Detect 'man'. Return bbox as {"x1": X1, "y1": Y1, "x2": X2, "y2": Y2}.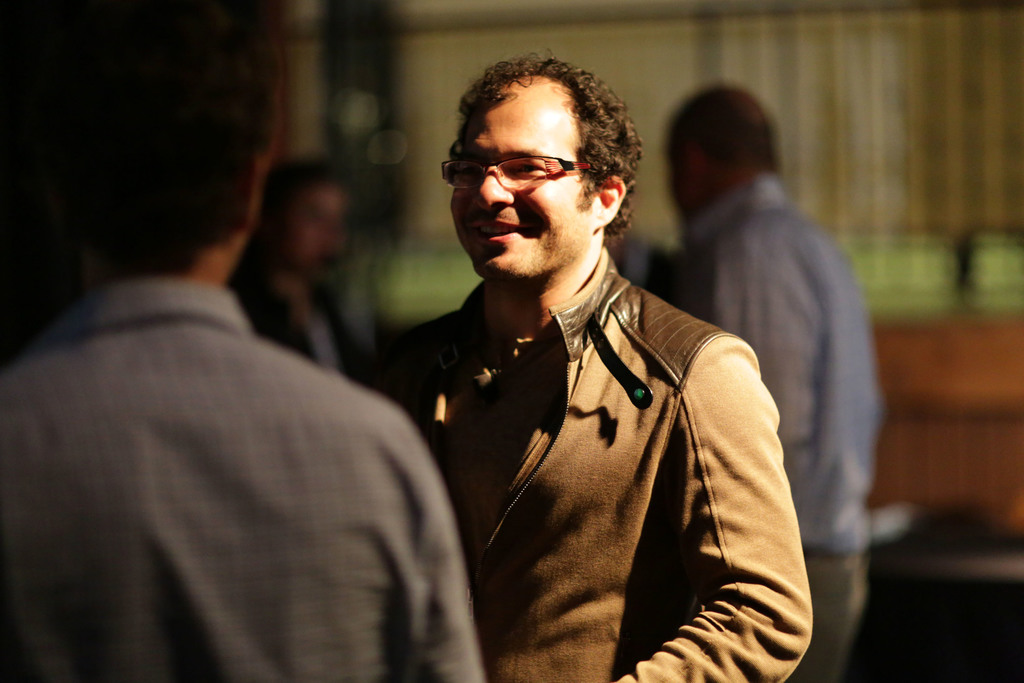
{"x1": 662, "y1": 78, "x2": 884, "y2": 682}.
